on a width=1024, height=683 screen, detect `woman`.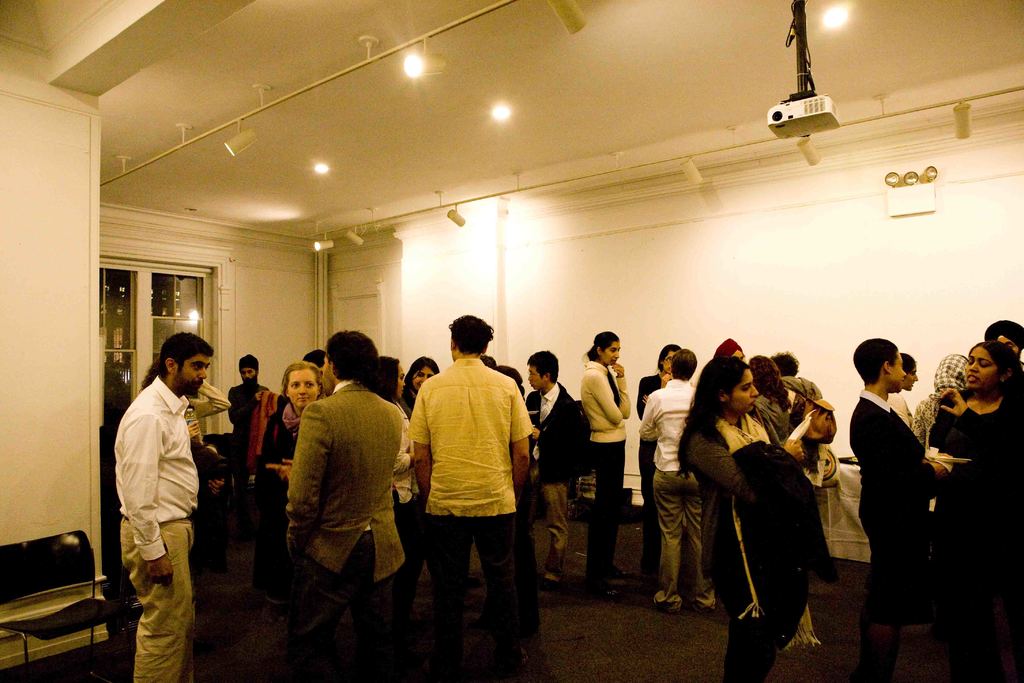
crop(400, 356, 439, 416).
